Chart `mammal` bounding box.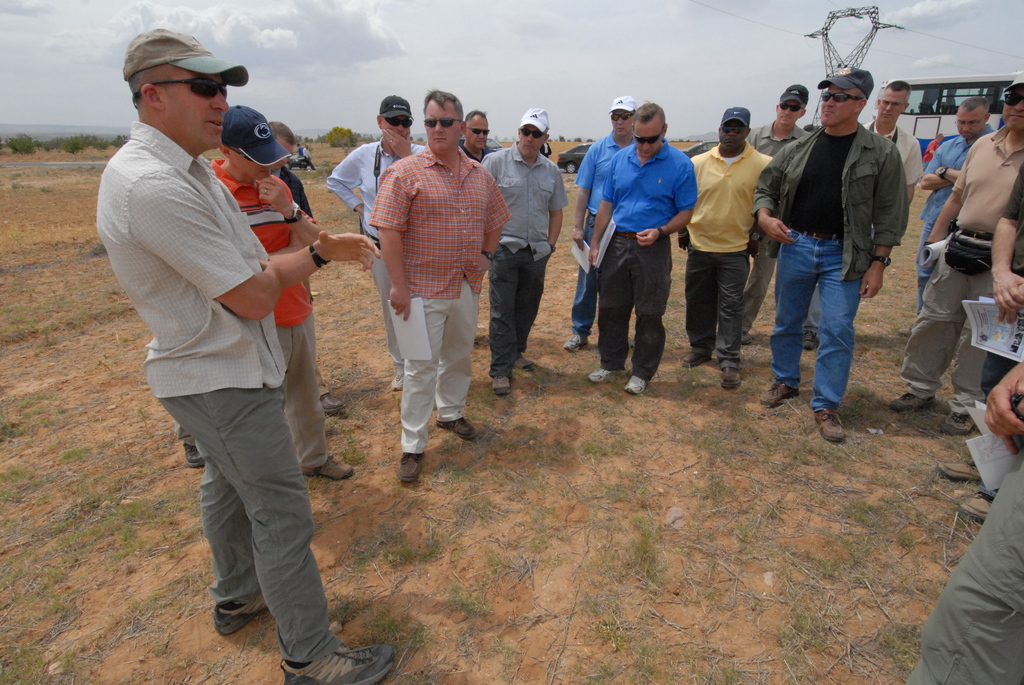
Charted: (260, 122, 335, 411).
